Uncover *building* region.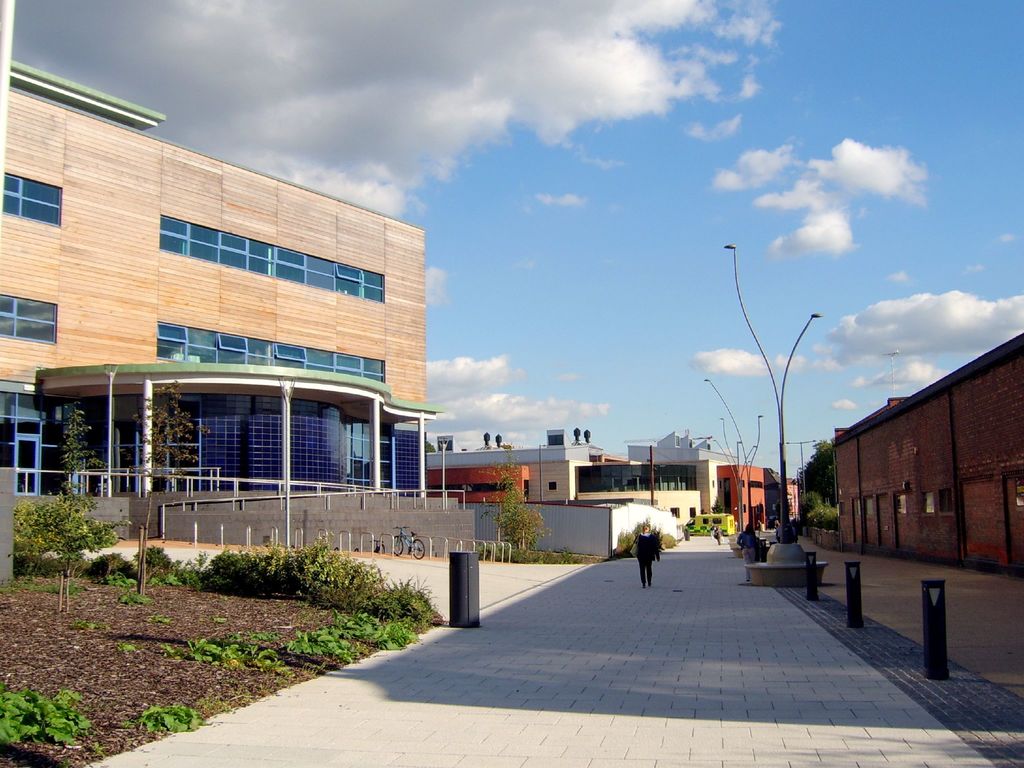
Uncovered: (left=839, top=328, right=1023, bottom=579).
